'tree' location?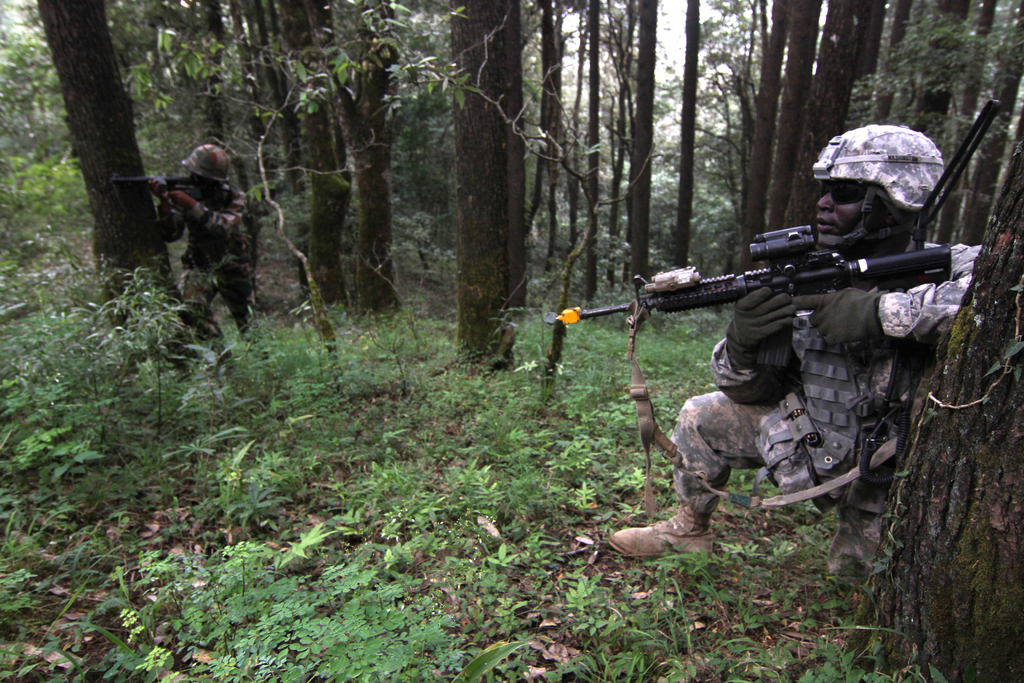
pyautogui.locateOnScreen(449, 0, 533, 363)
